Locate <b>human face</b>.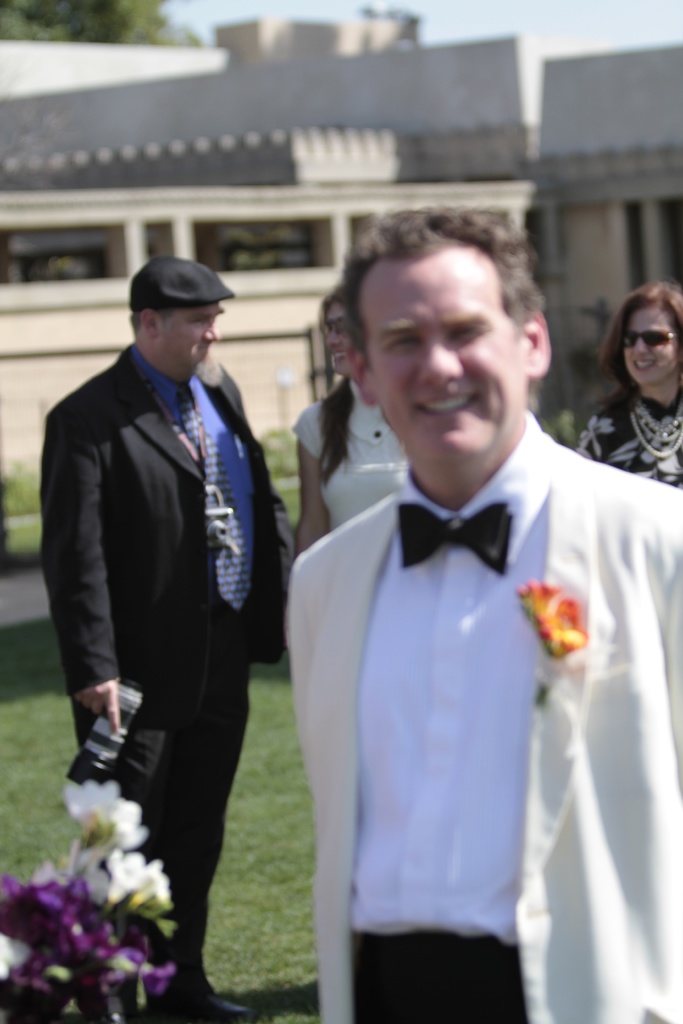
Bounding box: <box>158,296,229,371</box>.
